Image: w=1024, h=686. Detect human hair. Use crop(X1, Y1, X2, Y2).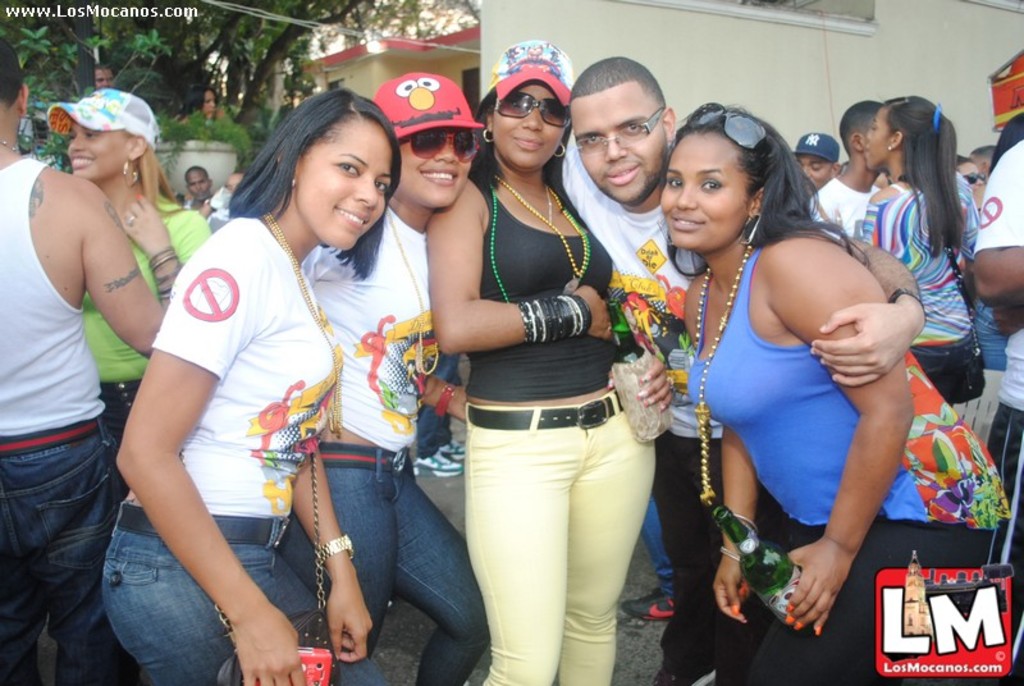
crop(239, 84, 390, 261).
